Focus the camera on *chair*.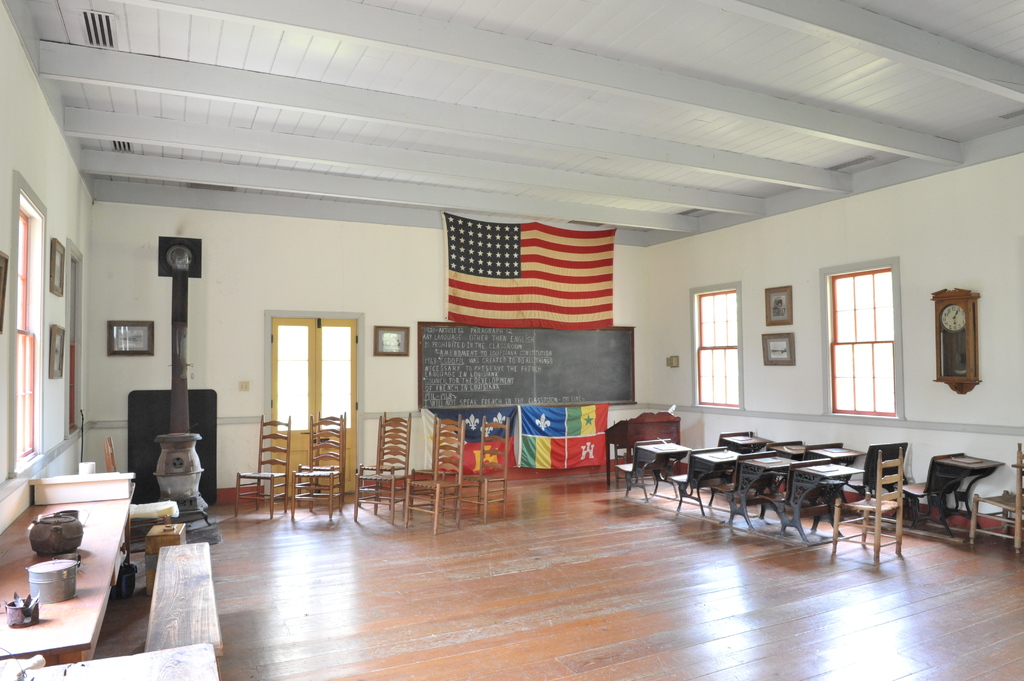
Focus region: detection(357, 417, 404, 523).
